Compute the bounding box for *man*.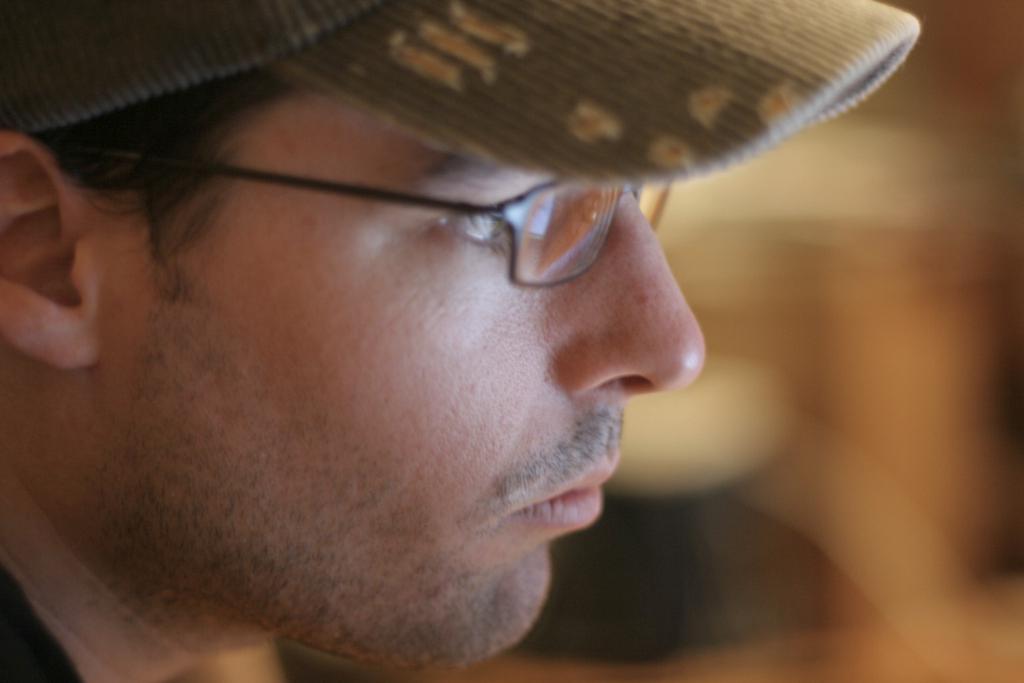
rect(0, 35, 880, 676).
